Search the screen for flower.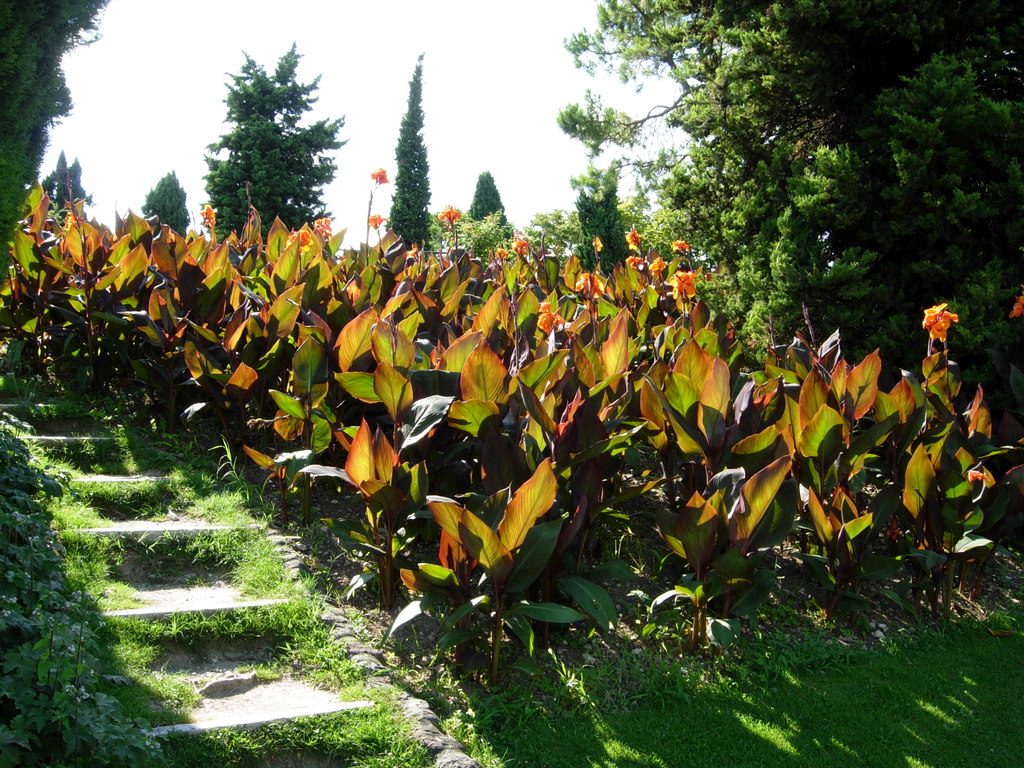
Found at select_region(371, 165, 387, 182).
